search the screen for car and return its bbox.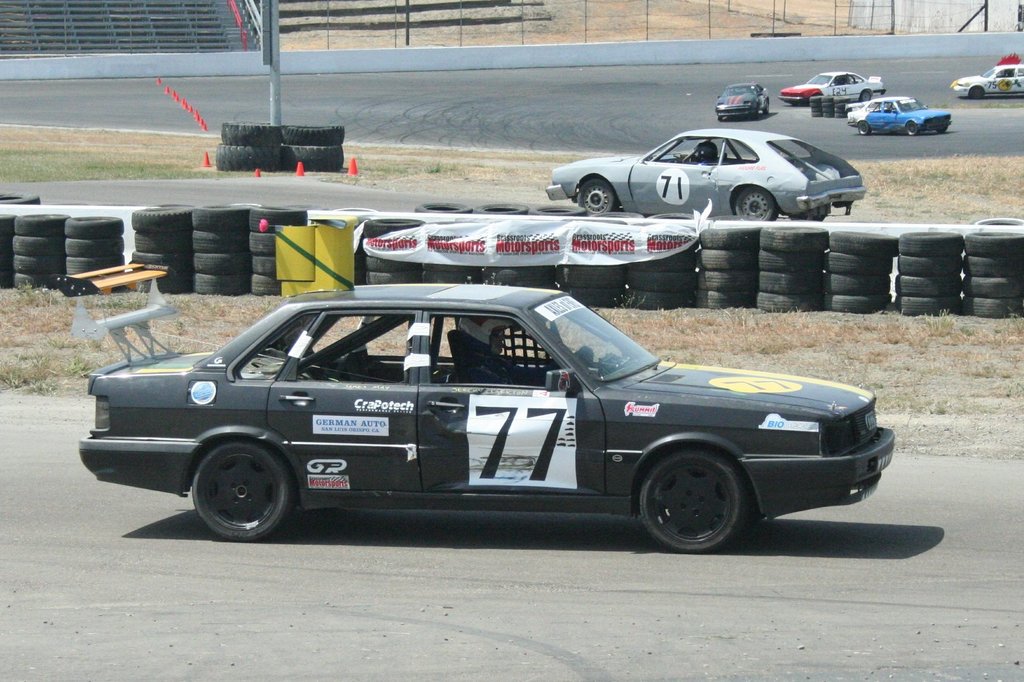
Found: 712:80:773:120.
